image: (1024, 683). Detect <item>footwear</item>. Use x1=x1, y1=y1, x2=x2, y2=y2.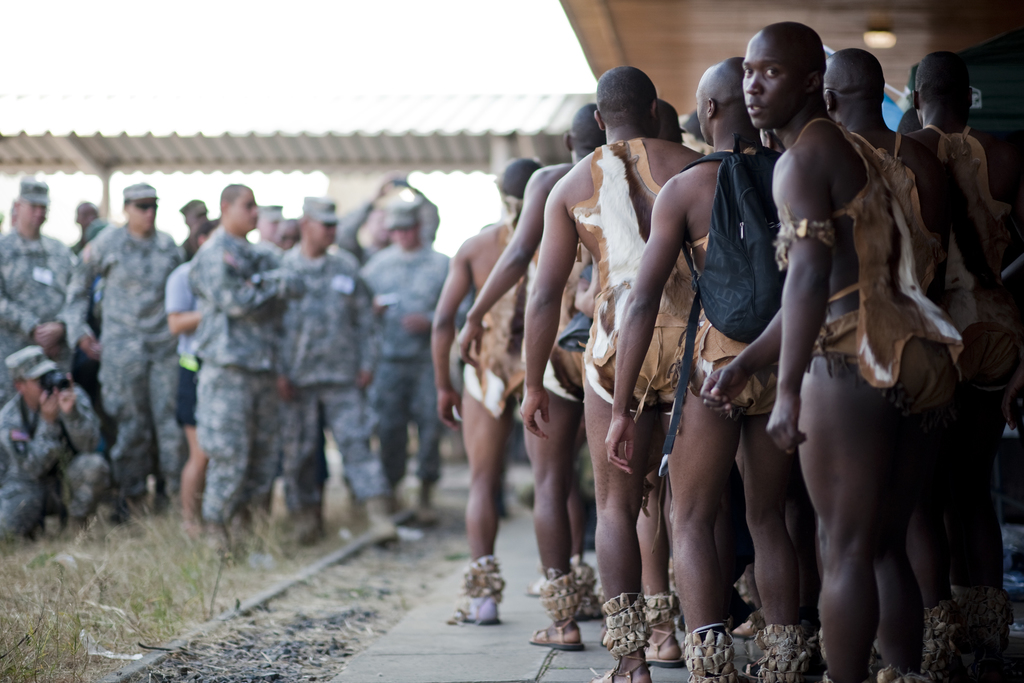
x1=161, y1=486, x2=184, y2=537.
